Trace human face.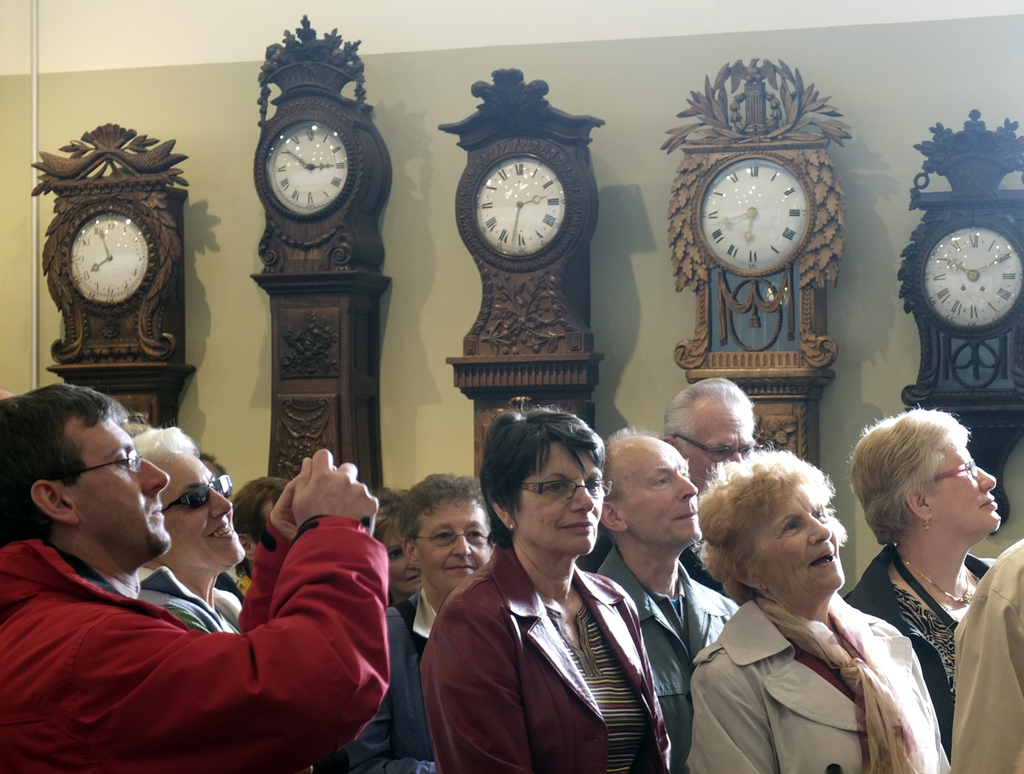
Traced to Rect(610, 434, 703, 547).
